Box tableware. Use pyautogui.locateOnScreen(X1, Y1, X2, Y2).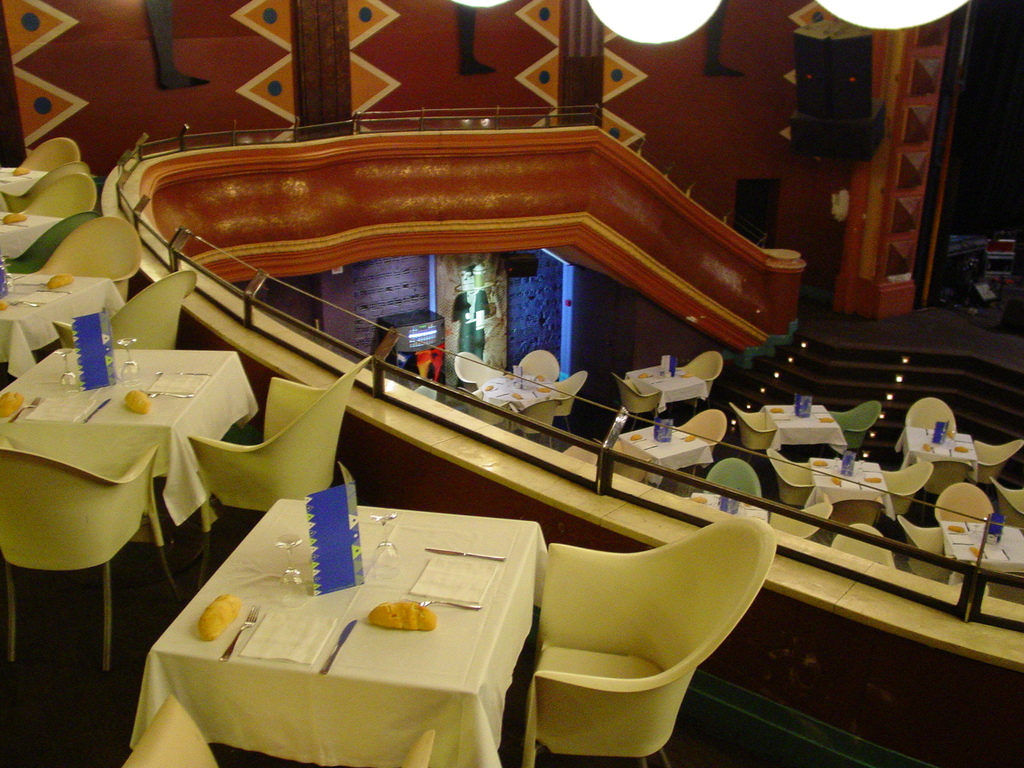
pyautogui.locateOnScreen(644, 441, 660, 450).
